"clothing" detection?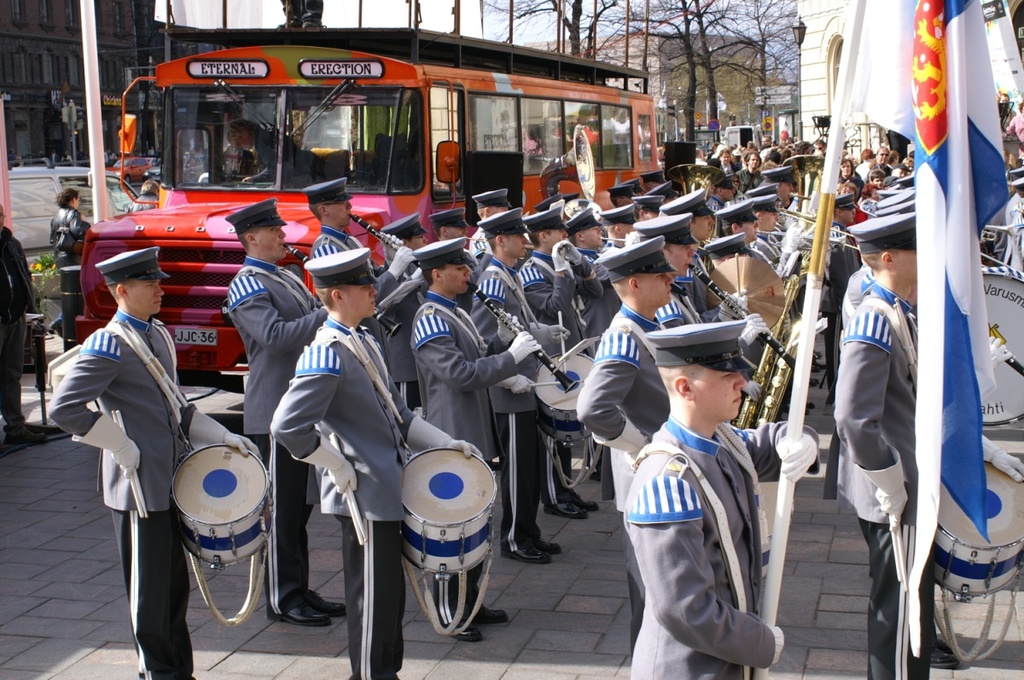
628:378:794:660
